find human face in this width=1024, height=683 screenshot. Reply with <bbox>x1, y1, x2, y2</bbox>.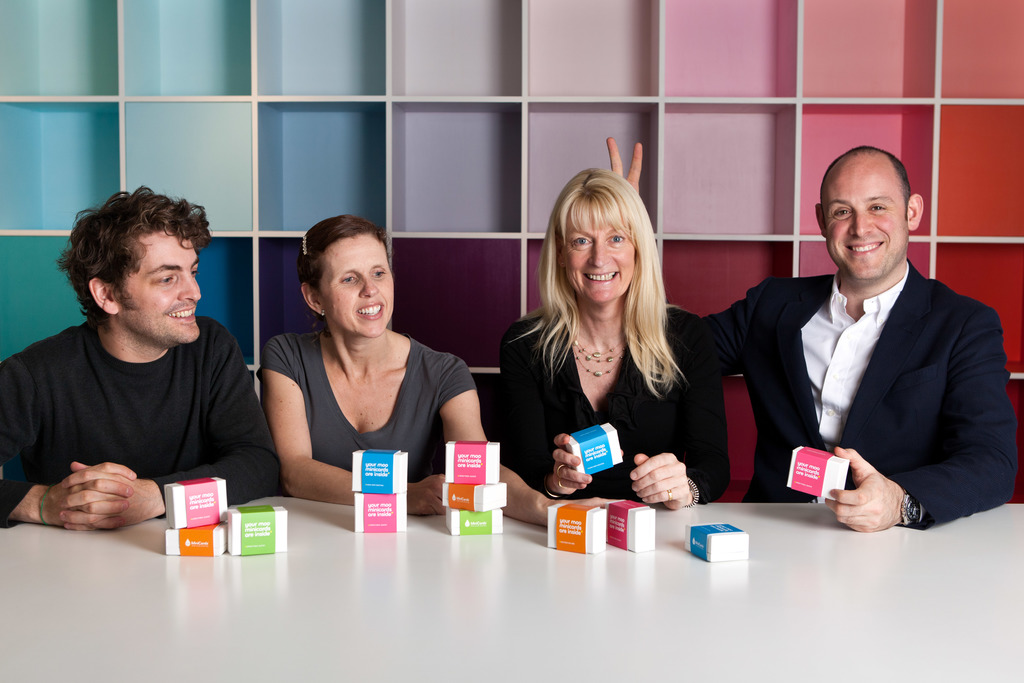
<bbox>119, 229, 202, 344</bbox>.
